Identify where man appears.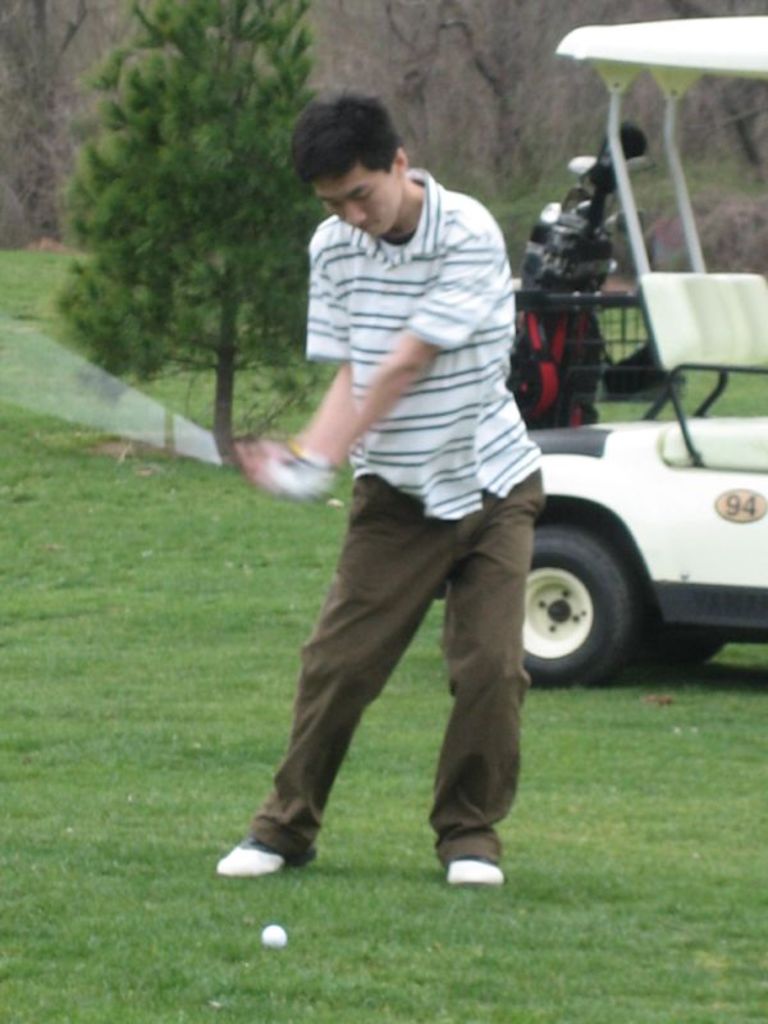
Appears at 242/111/617/893.
